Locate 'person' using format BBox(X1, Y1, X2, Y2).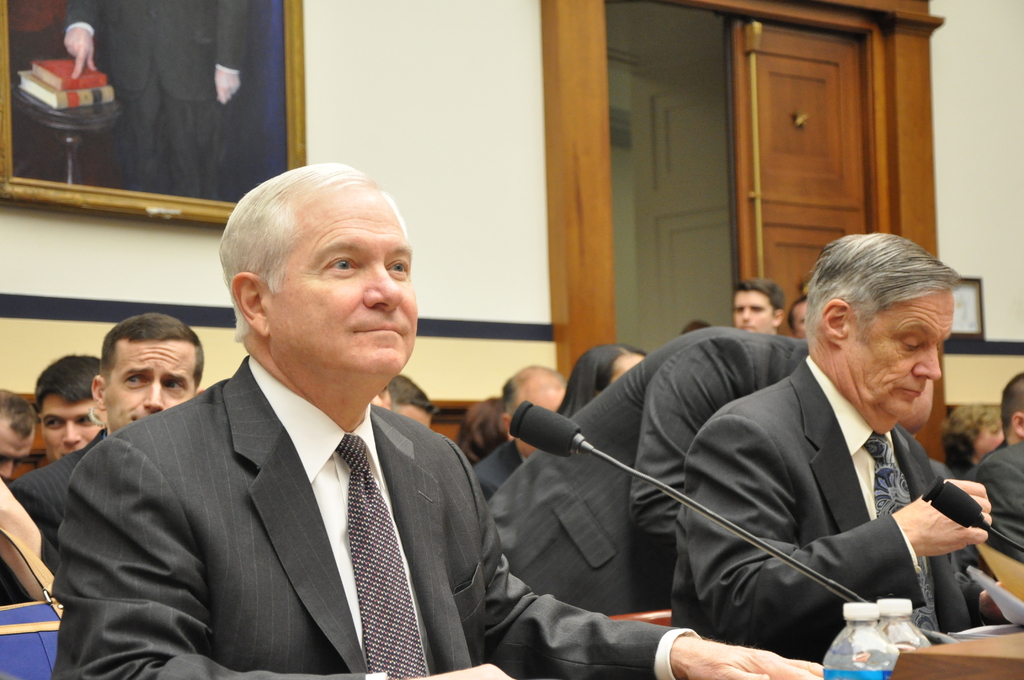
BBox(457, 398, 509, 464).
